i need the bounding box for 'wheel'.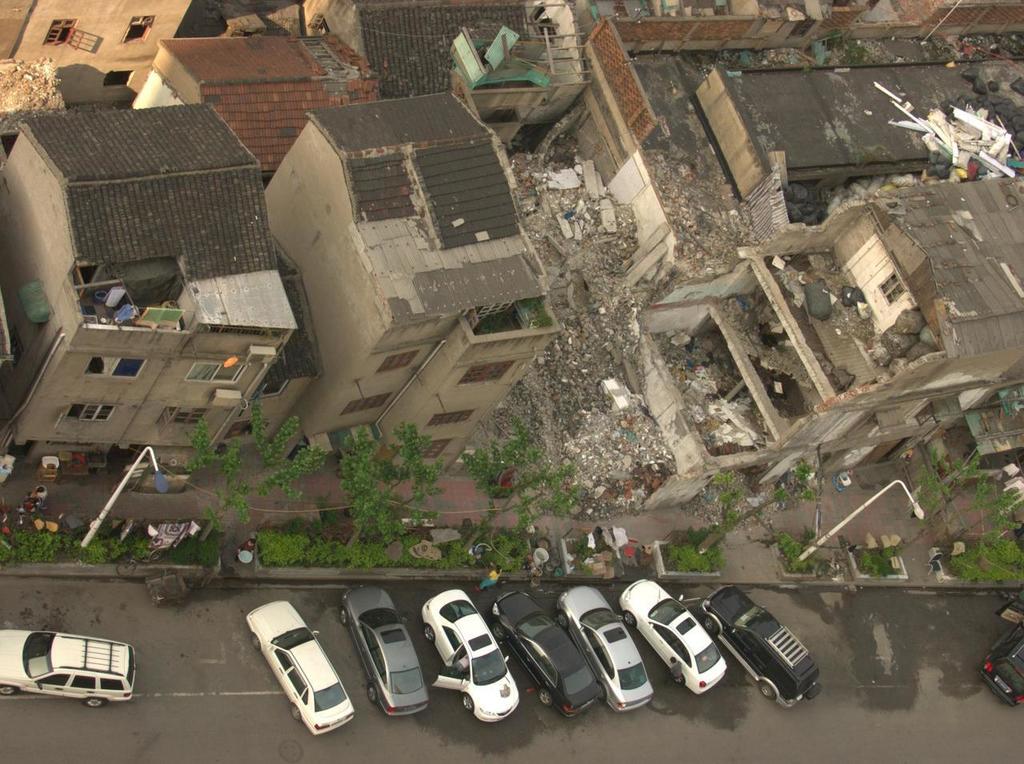
Here it is: <box>805,683,822,701</box>.
